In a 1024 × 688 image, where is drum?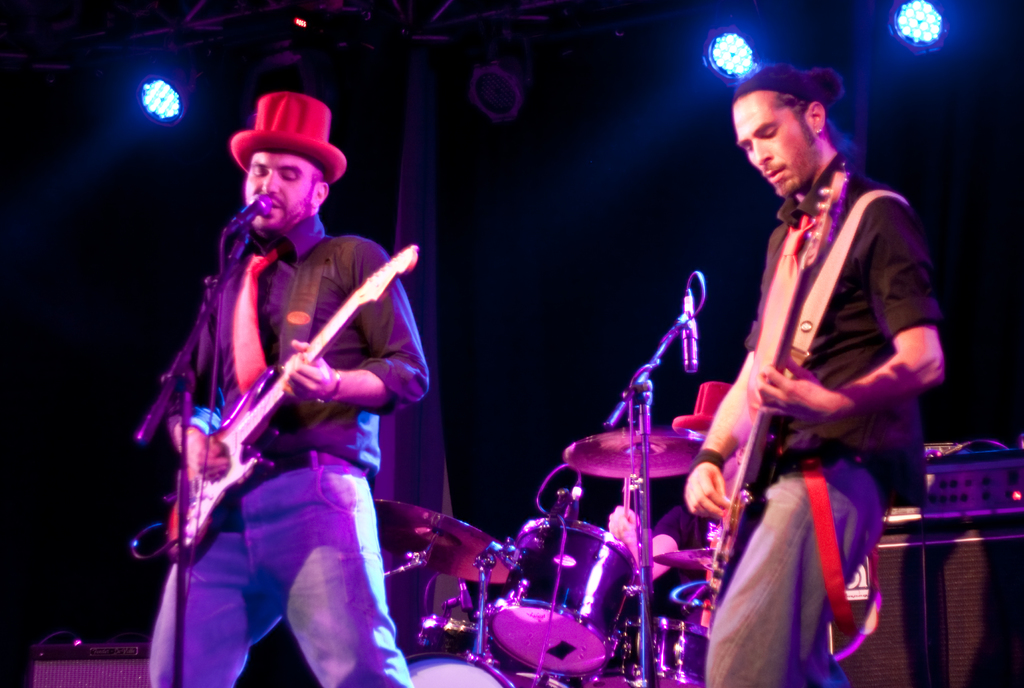
bbox=(487, 512, 632, 671).
